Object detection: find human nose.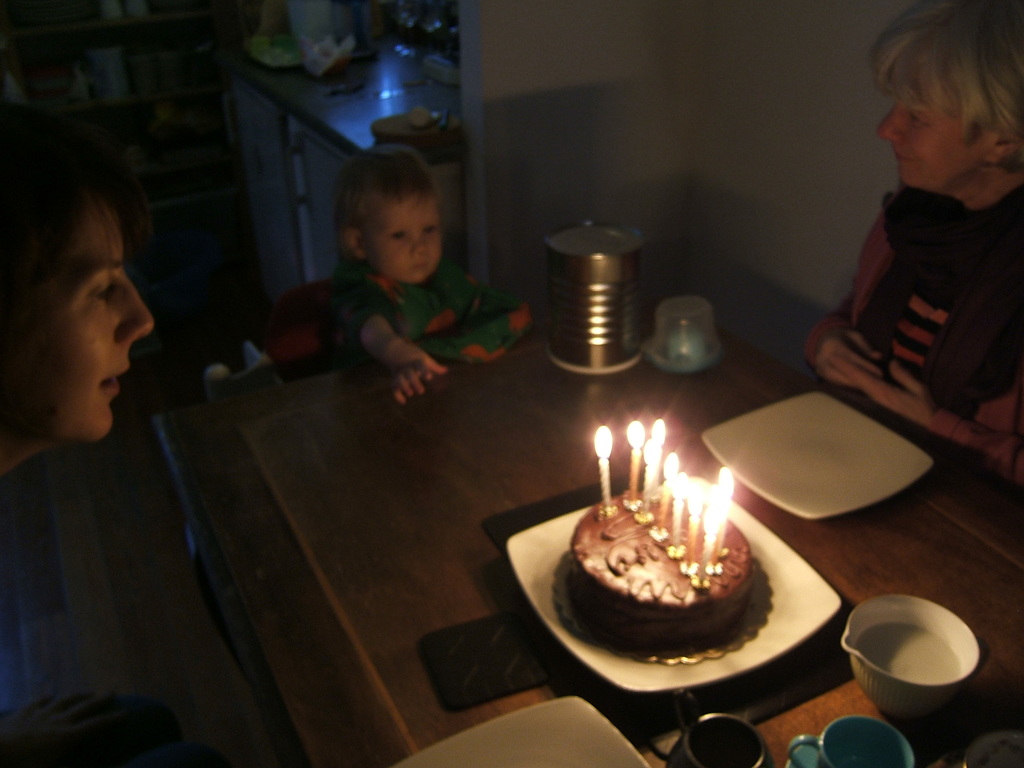
box(408, 228, 432, 258).
